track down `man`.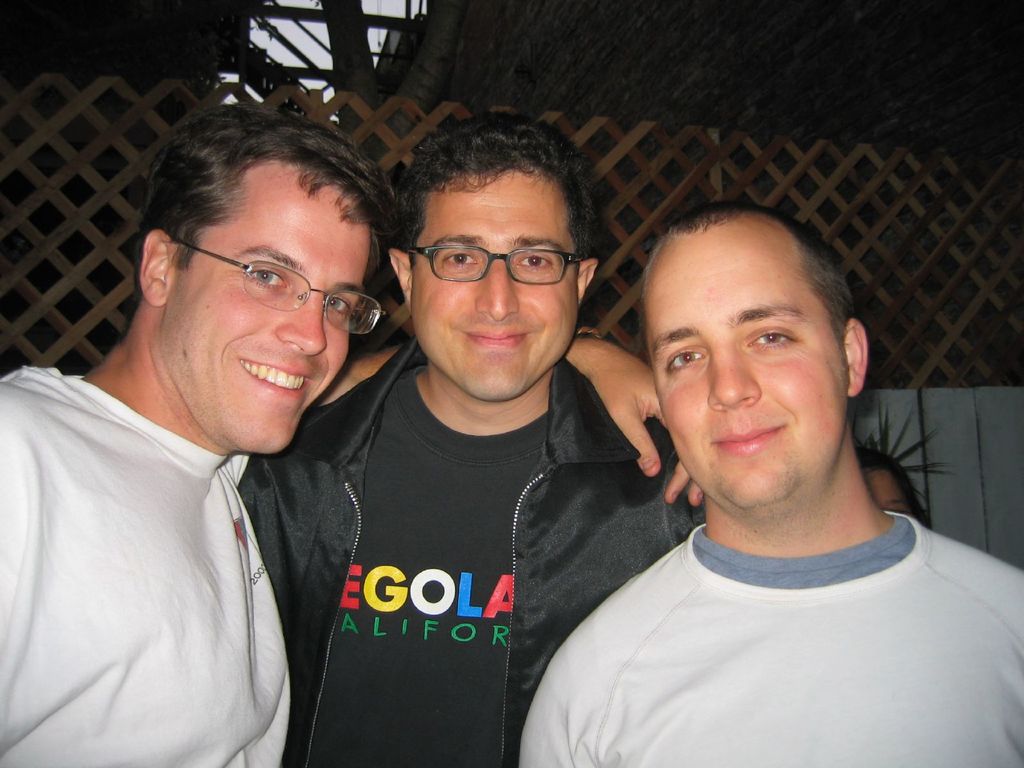
Tracked to locate(518, 203, 1023, 767).
